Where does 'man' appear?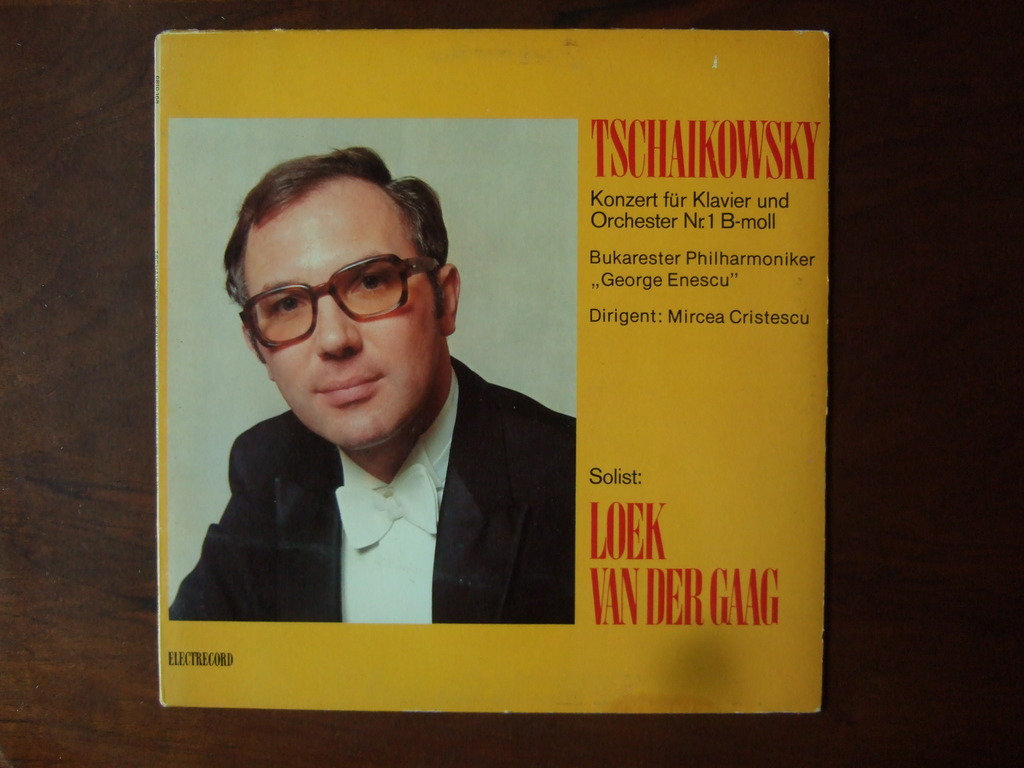
Appears at 162 139 595 651.
